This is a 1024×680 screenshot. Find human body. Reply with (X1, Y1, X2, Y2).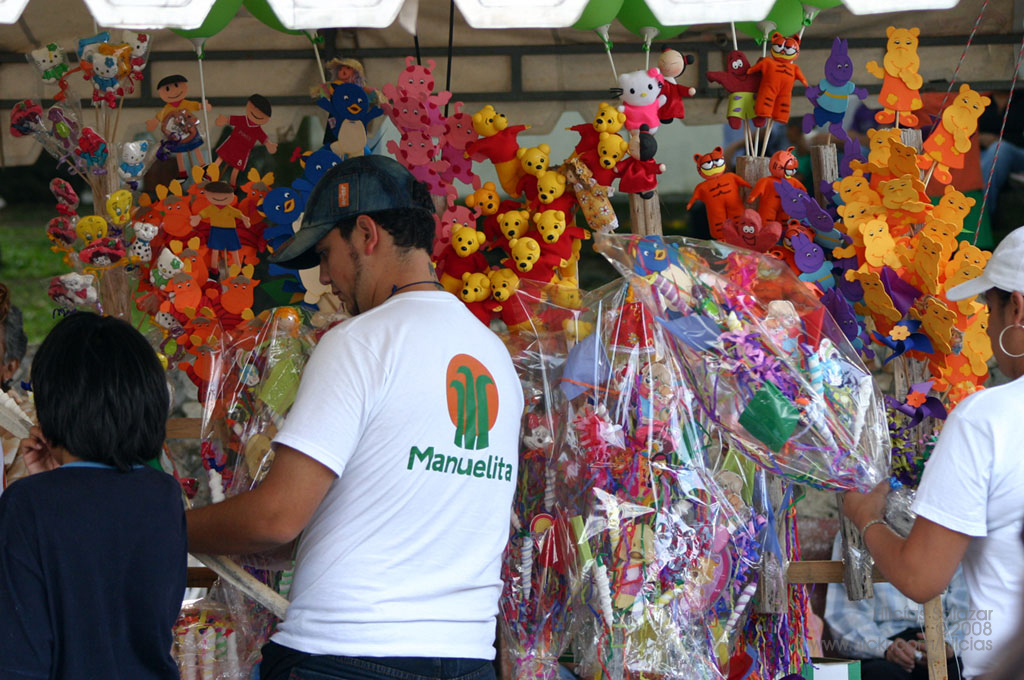
(247, 164, 524, 679).
